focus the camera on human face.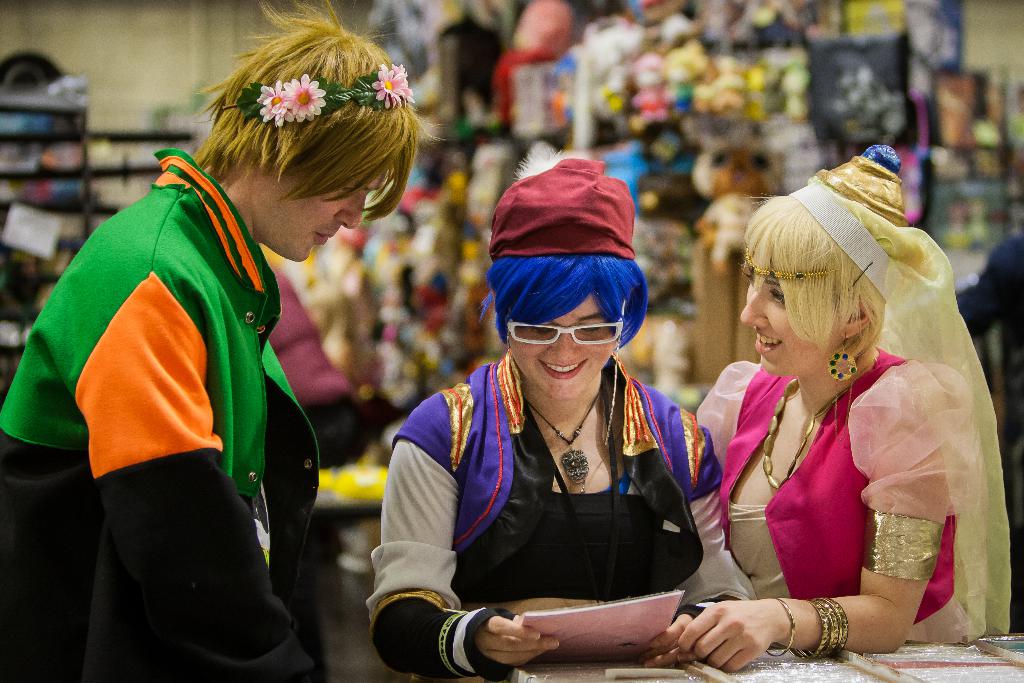
Focus region: (738, 245, 843, 381).
